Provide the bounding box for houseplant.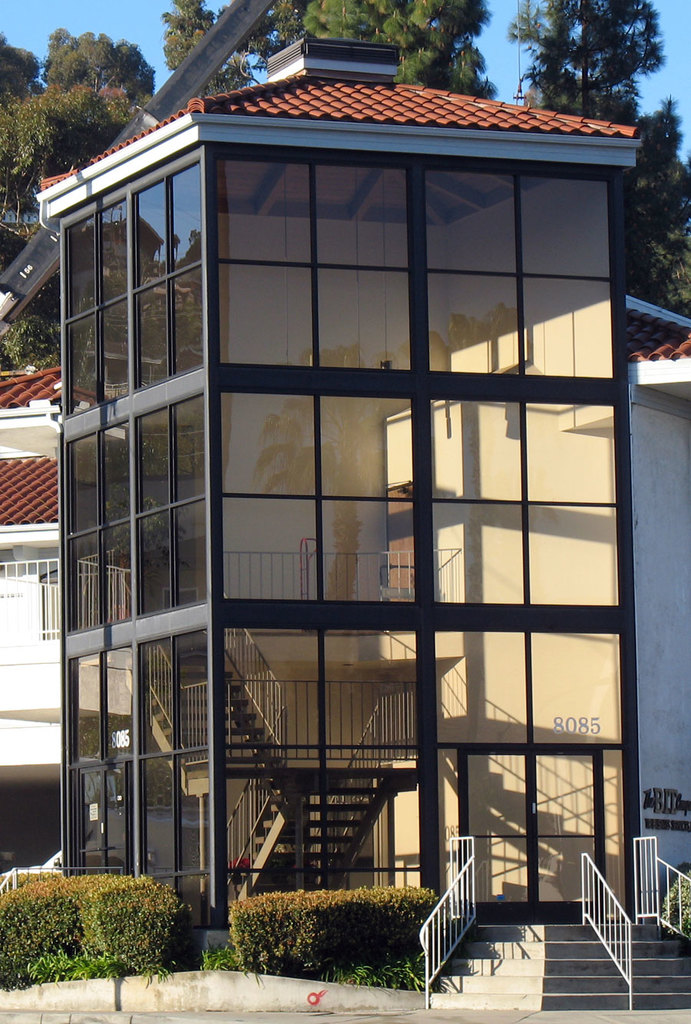
<box>227,852,257,886</box>.
